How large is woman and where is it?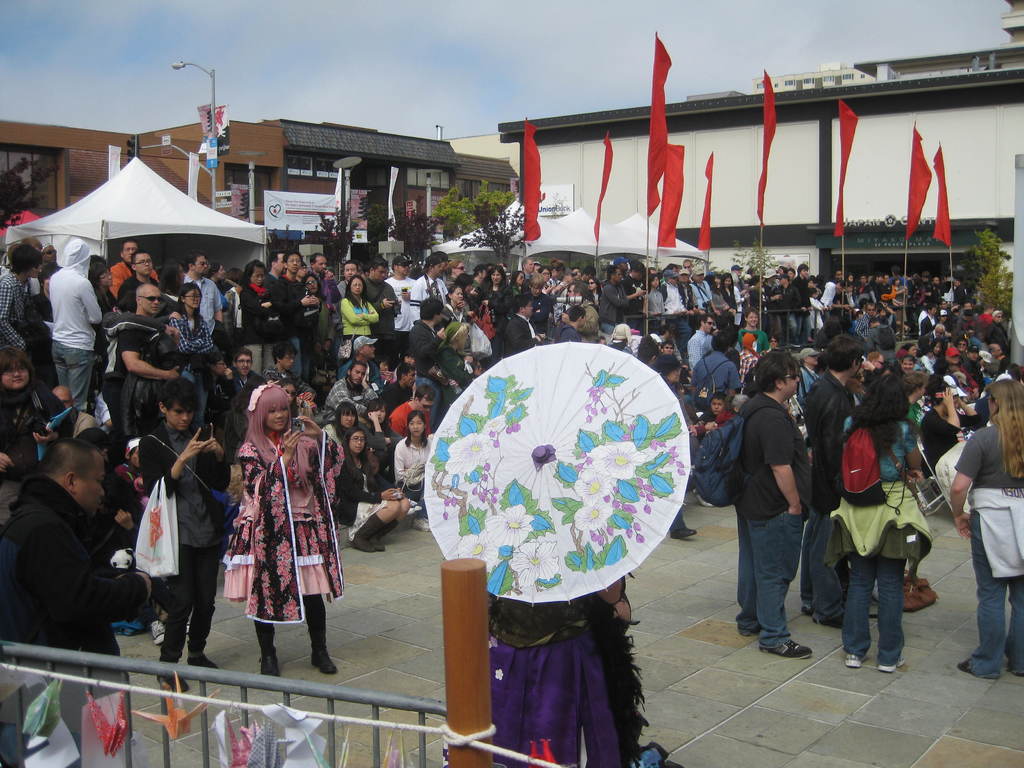
Bounding box: pyautogui.locateOnScreen(393, 413, 434, 509).
